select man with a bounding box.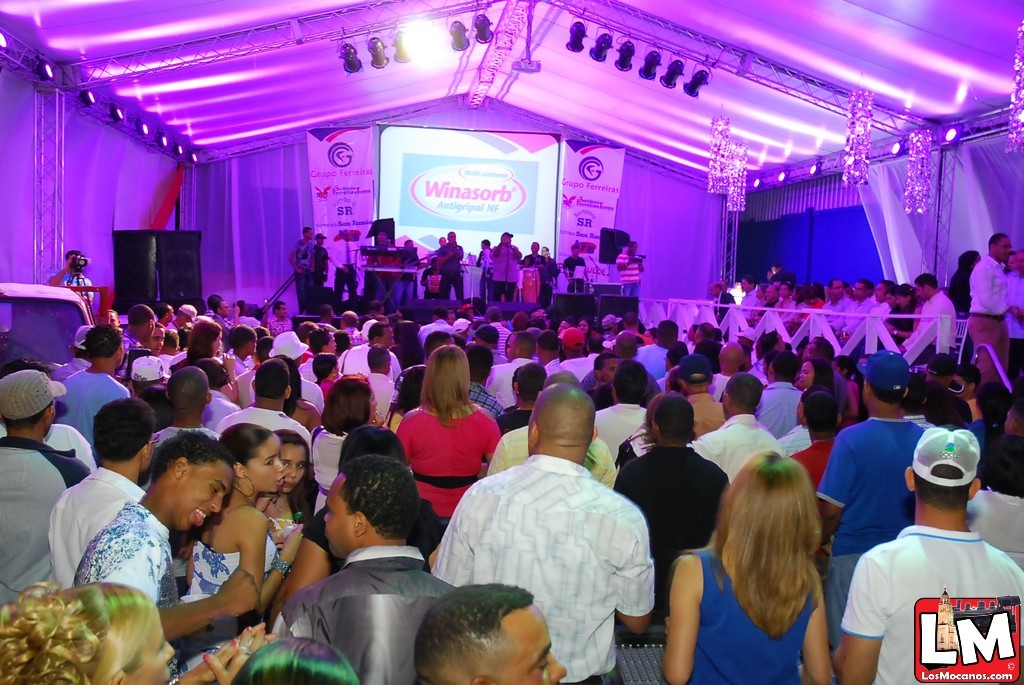
bbox(0, 362, 96, 606).
